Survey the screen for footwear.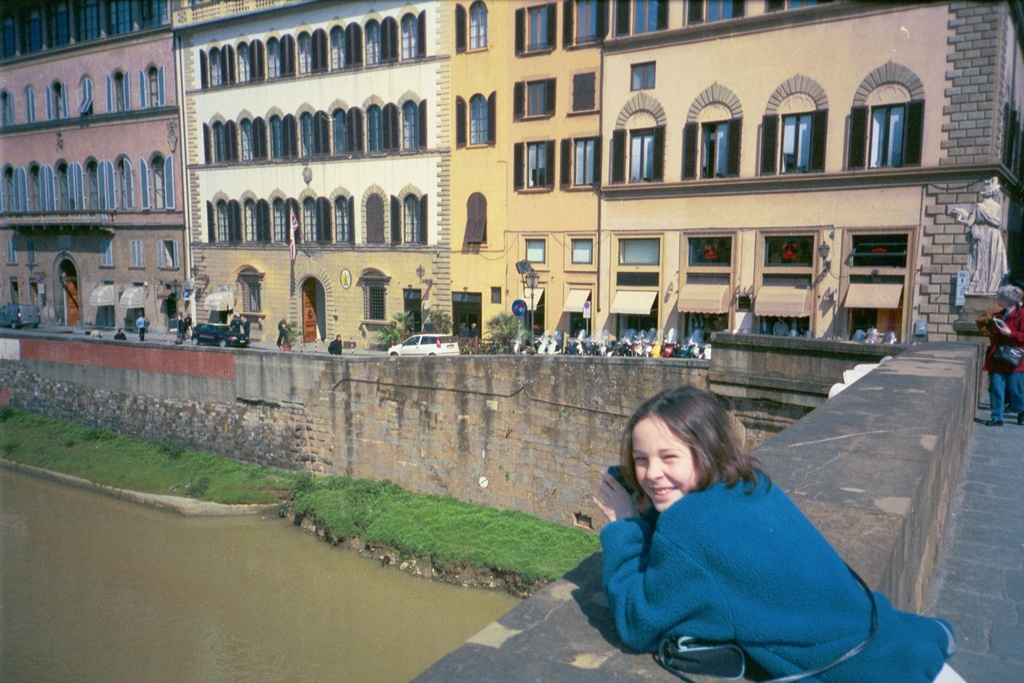
Survey found: detection(1015, 414, 1023, 430).
